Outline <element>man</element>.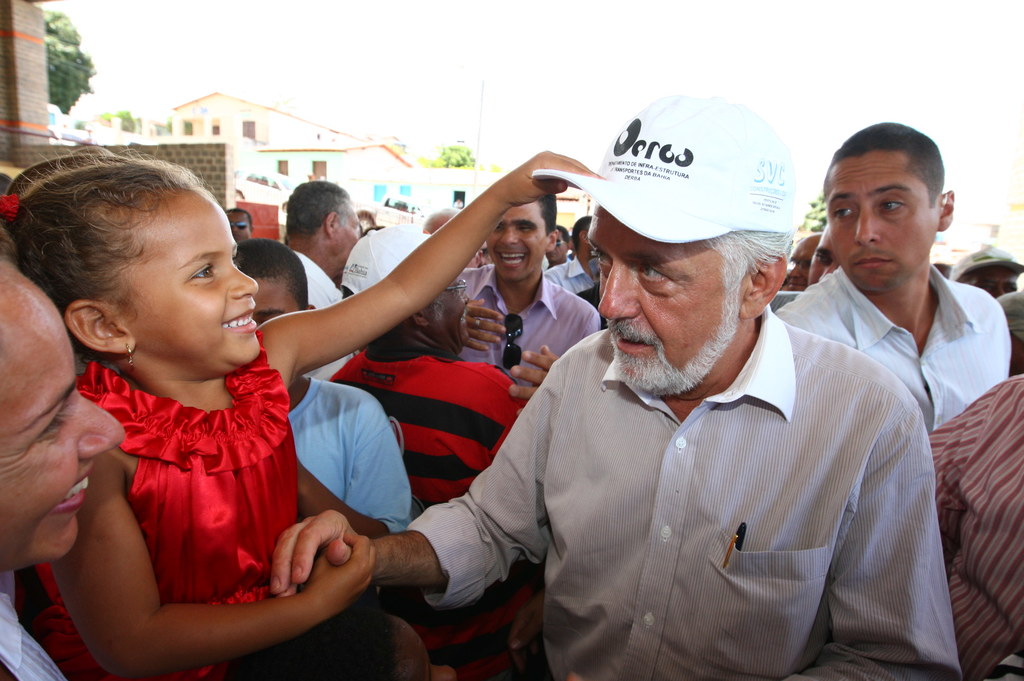
Outline: x1=211, y1=143, x2=838, y2=664.
